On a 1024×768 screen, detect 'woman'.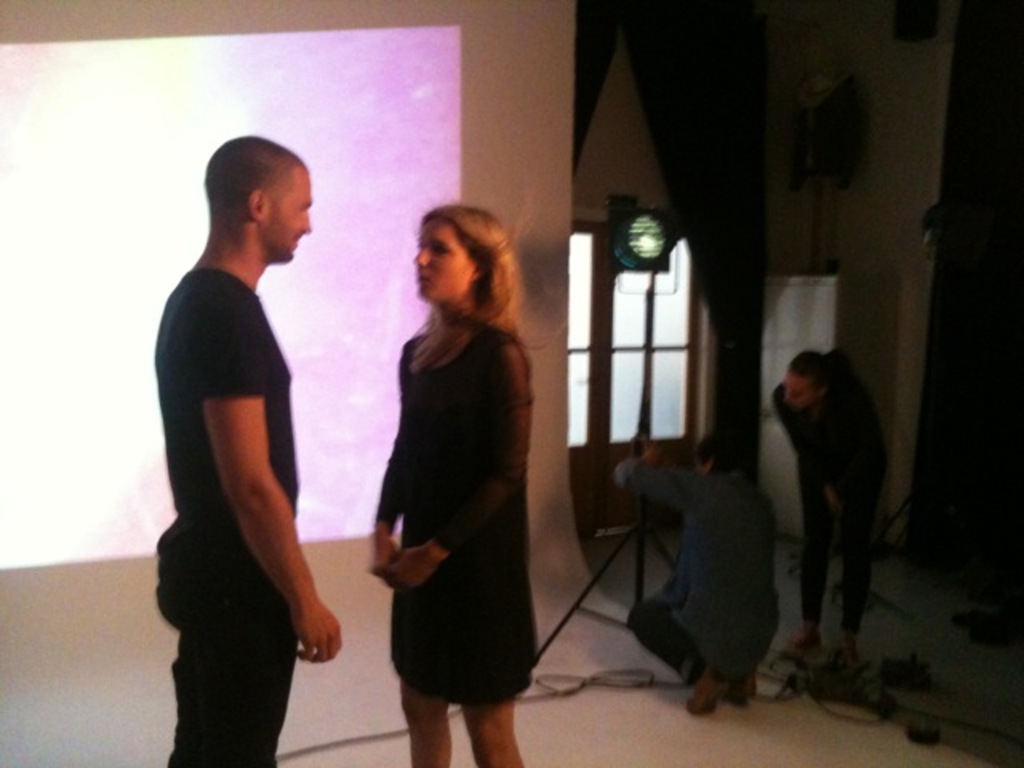
(347,200,547,763).
